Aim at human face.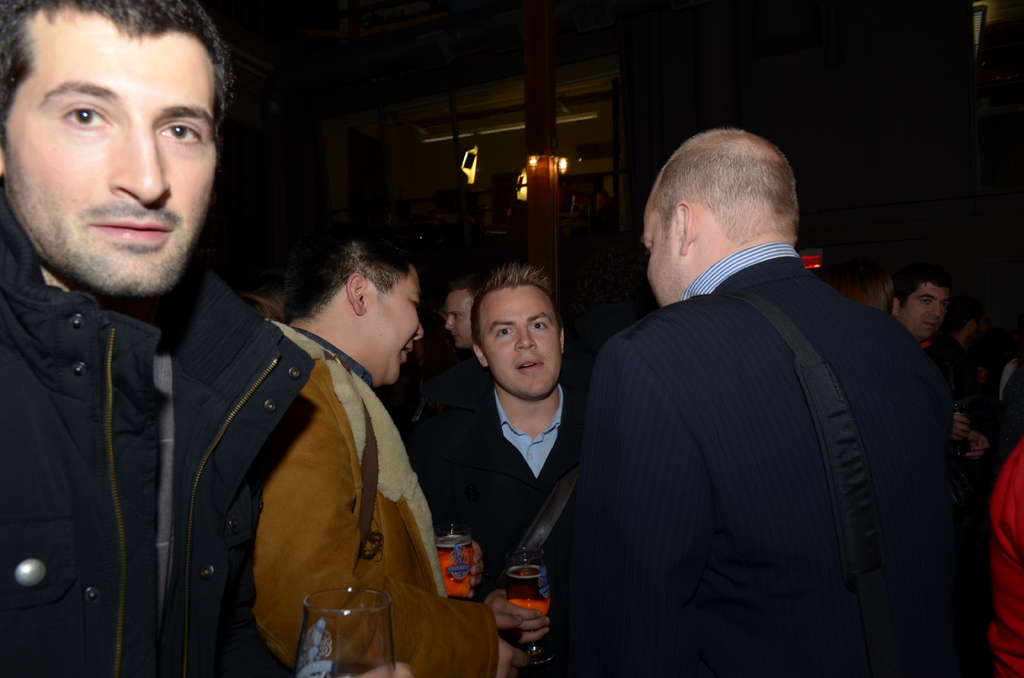
Aimed at x1=484, y1=291, x2=563, y2=395.
